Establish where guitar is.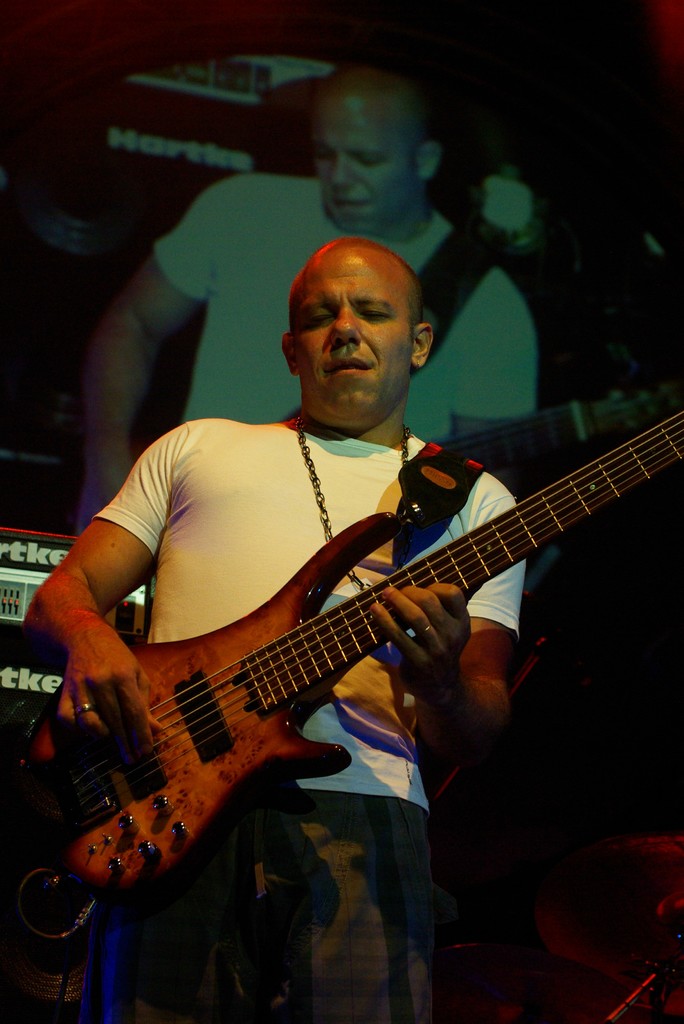
Established at rect(33, 403, 683, 935).
